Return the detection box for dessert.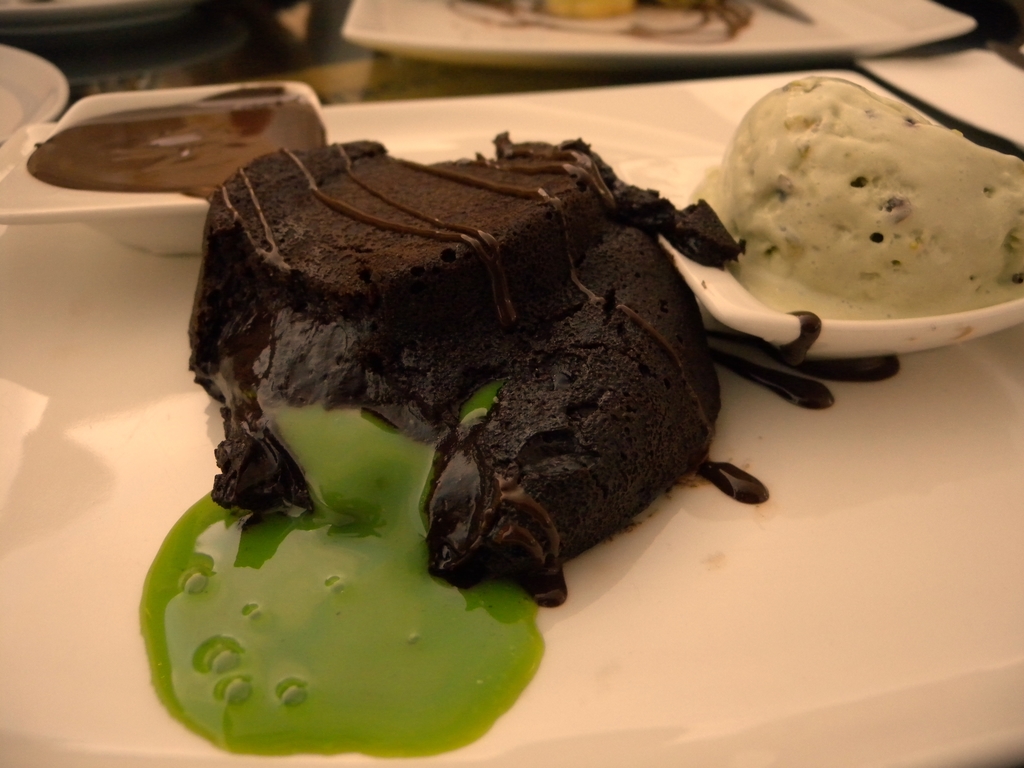
select_region(170, 110, 781, 671).
